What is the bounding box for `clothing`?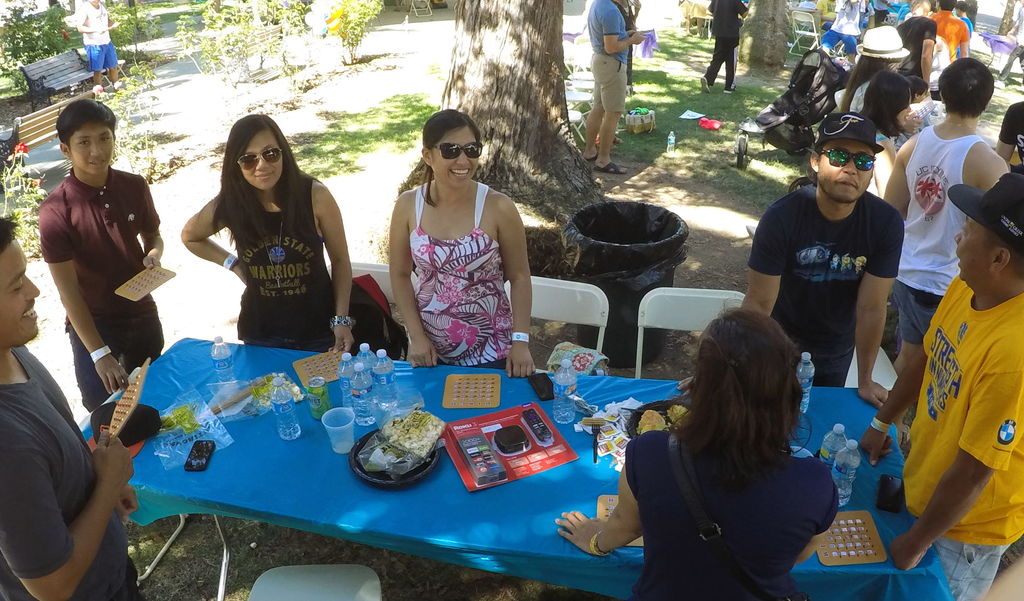
<box>82,4,118,71</box>.
